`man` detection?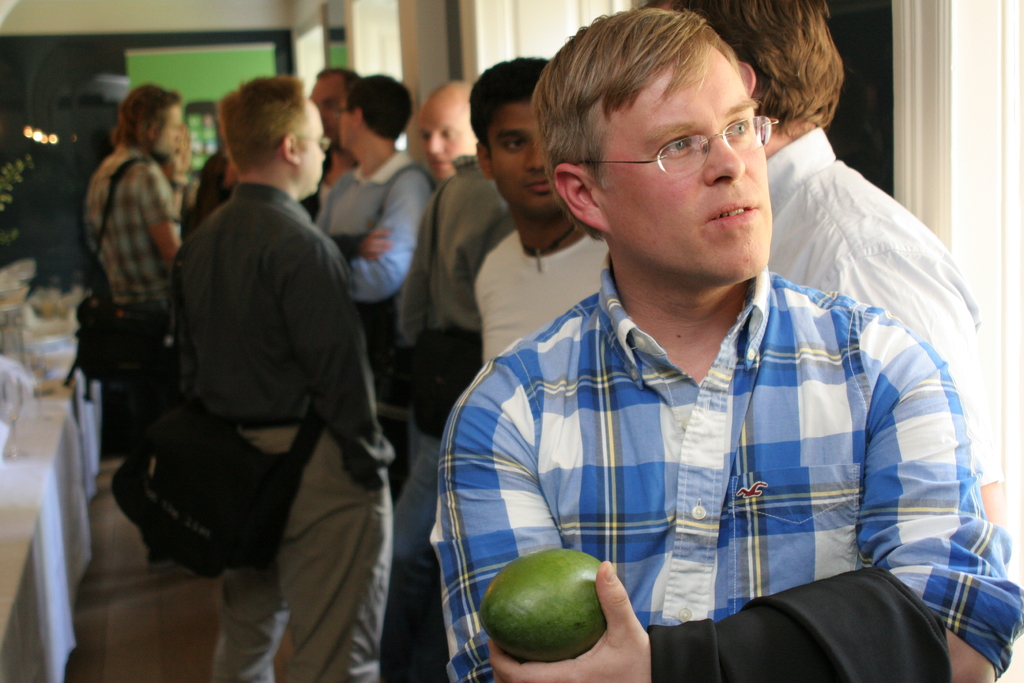
387, 151, 516, 682
